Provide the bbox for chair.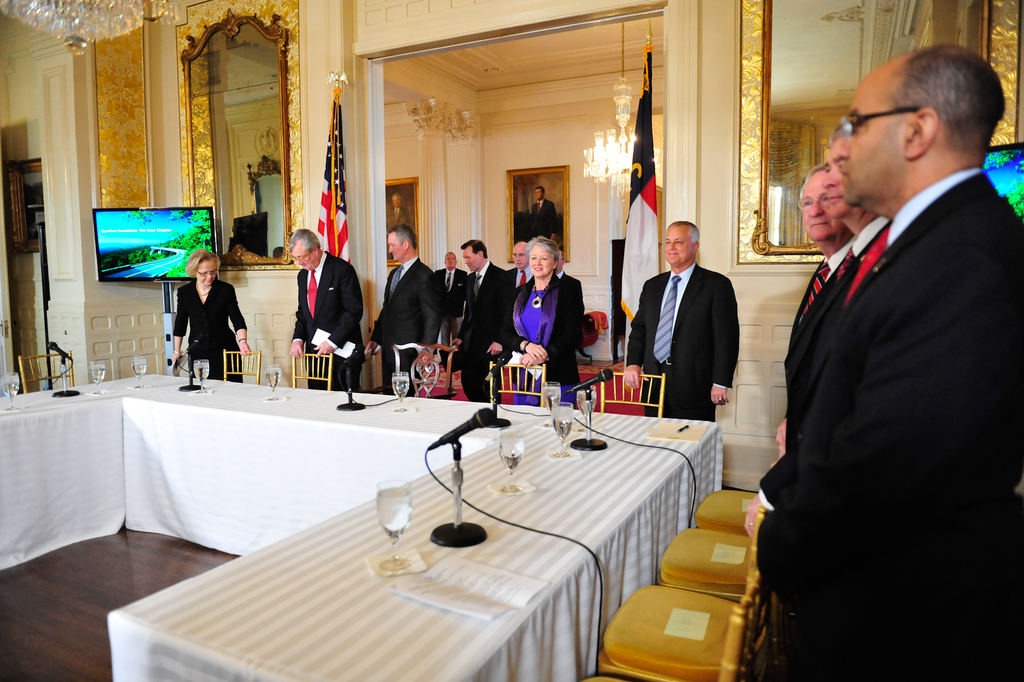
[left=592, top=370, right=669, bottom=420].
